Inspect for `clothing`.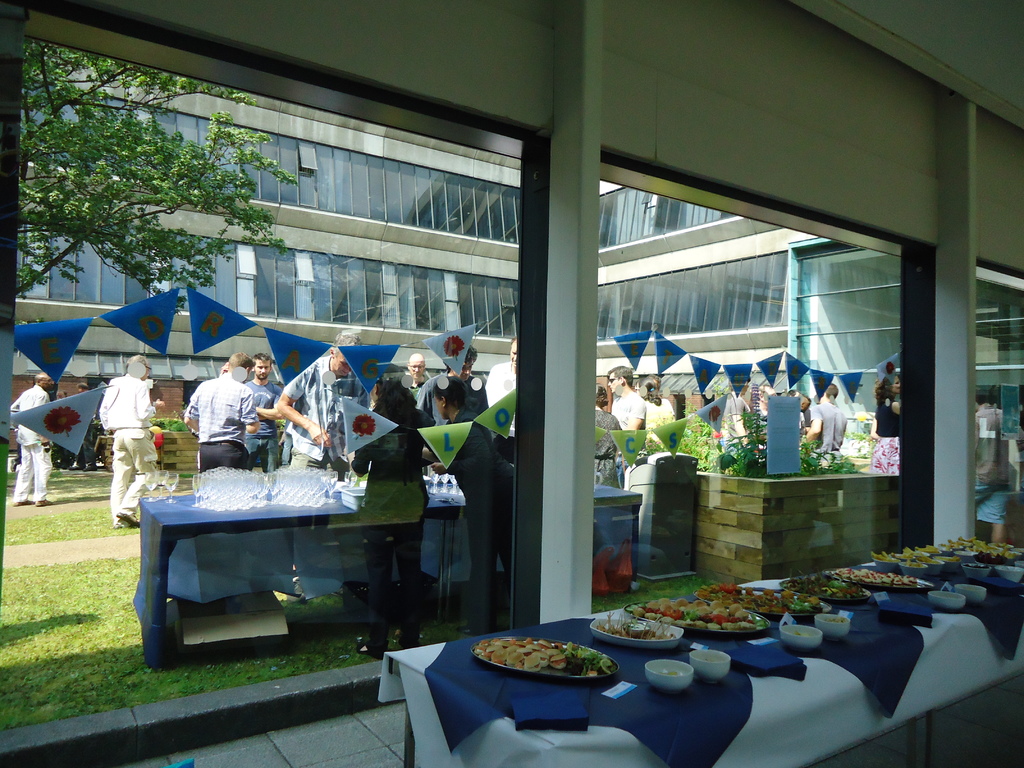
Inspection: <bbox>355, 413, 421, 647</bbox>.
